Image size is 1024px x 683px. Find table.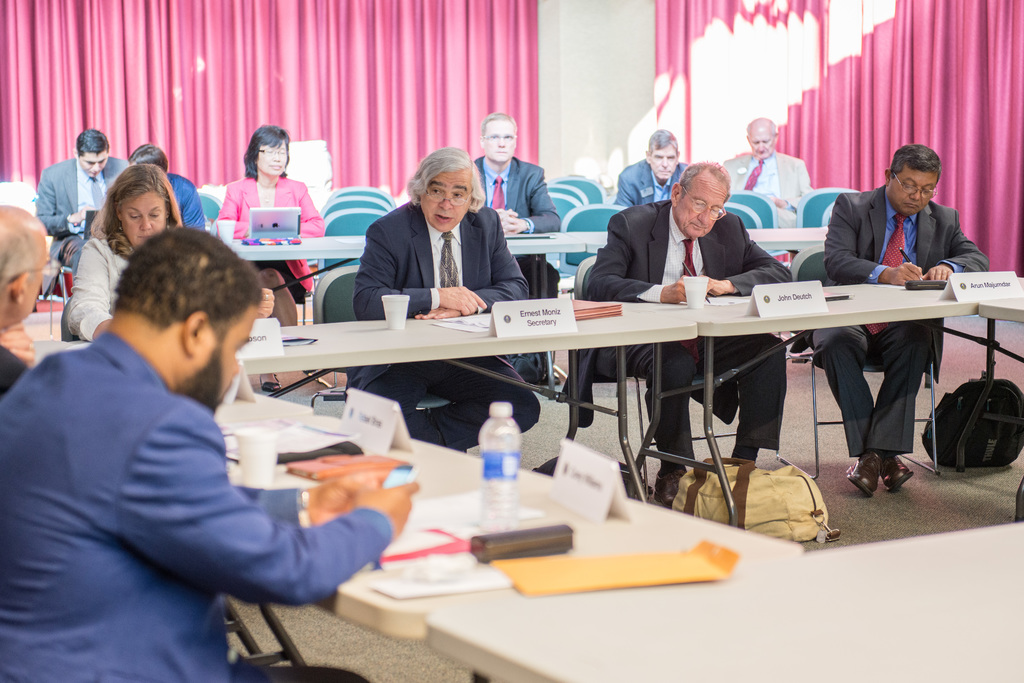
crop(423, 516, 1023, 681).
